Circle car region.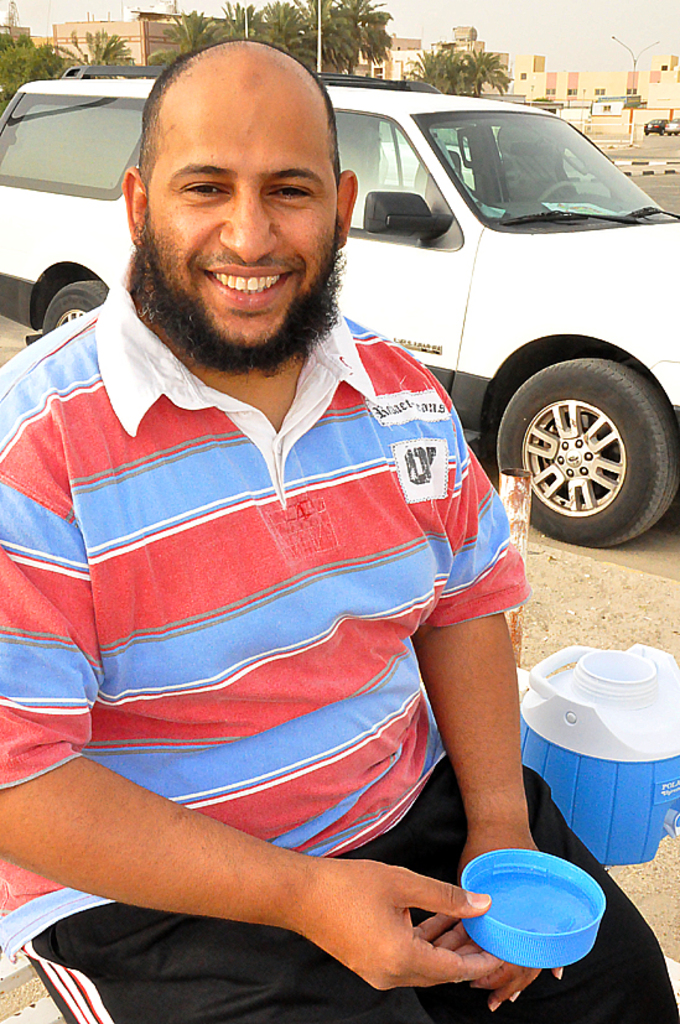
Region: (644, 118, 665, 137).
